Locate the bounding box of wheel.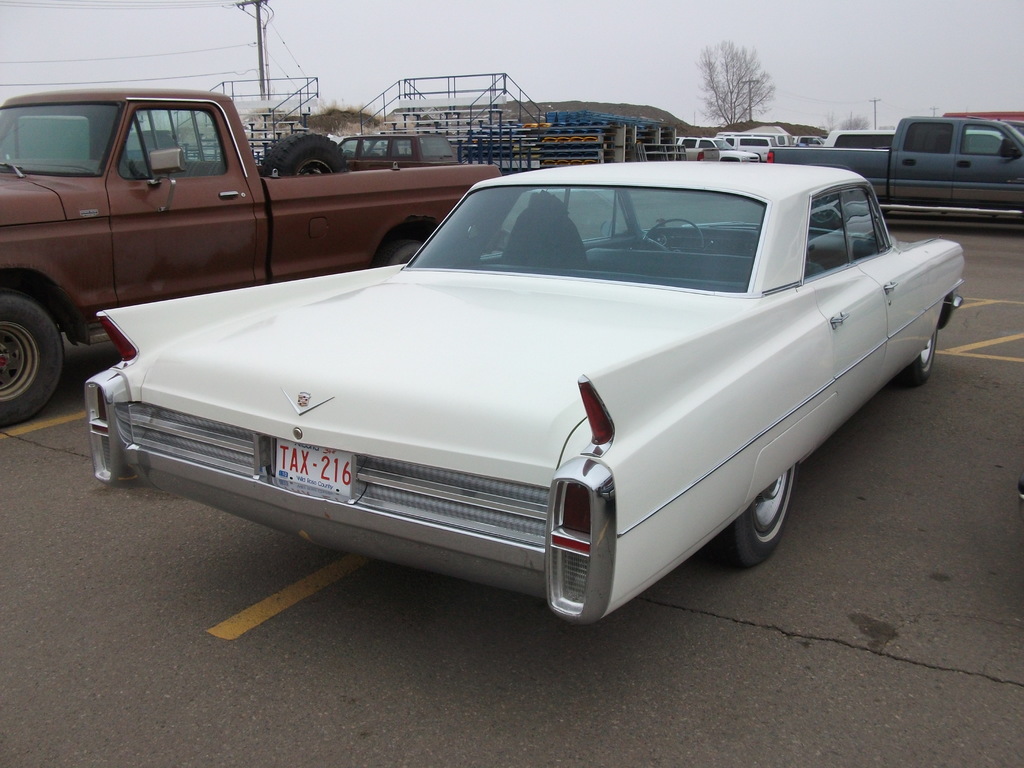
Bounding box: bbox=(724, 466, 799, 563).
